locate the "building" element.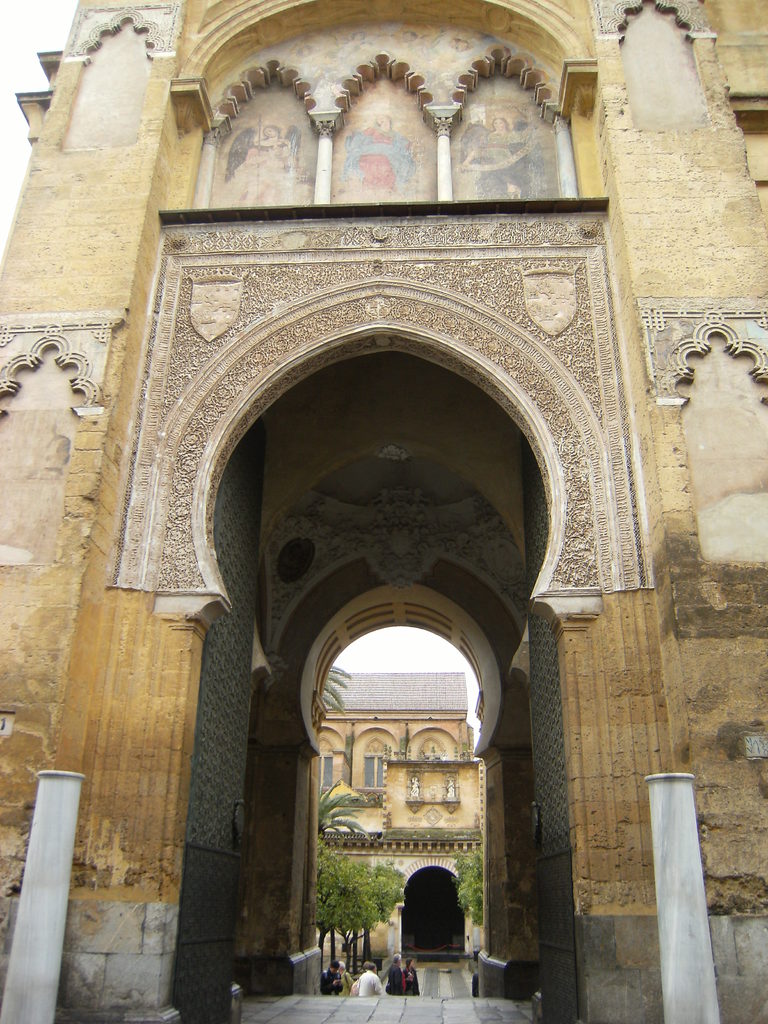
Element bbox: x1=319, y1=671, x2=486, y2=966.
